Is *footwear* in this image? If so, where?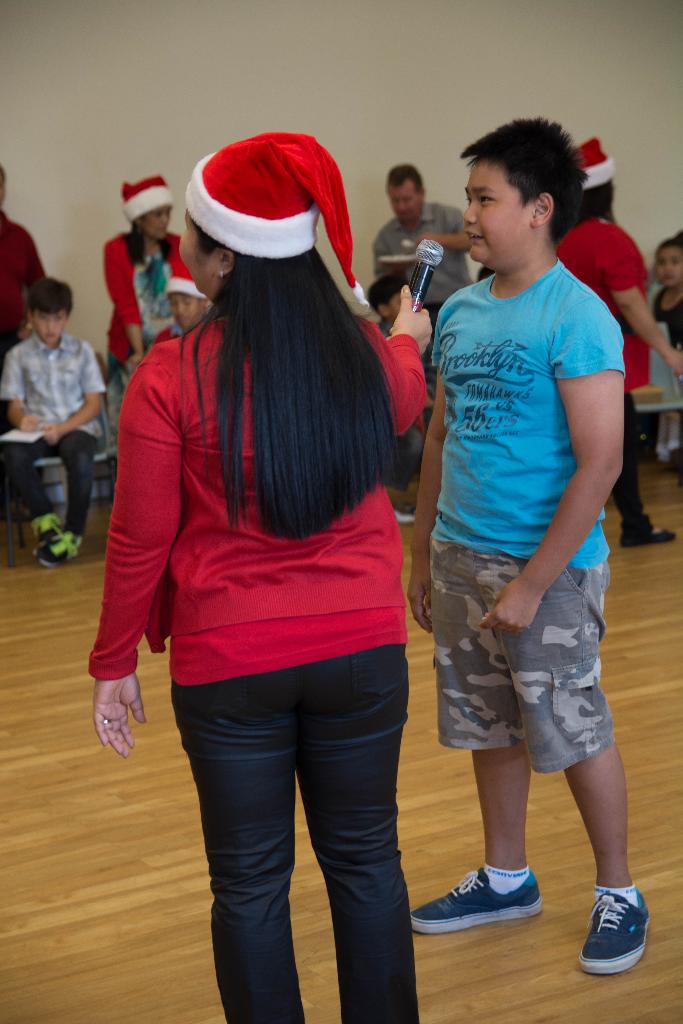
Yes, at region(409, 855, 542, 937).
